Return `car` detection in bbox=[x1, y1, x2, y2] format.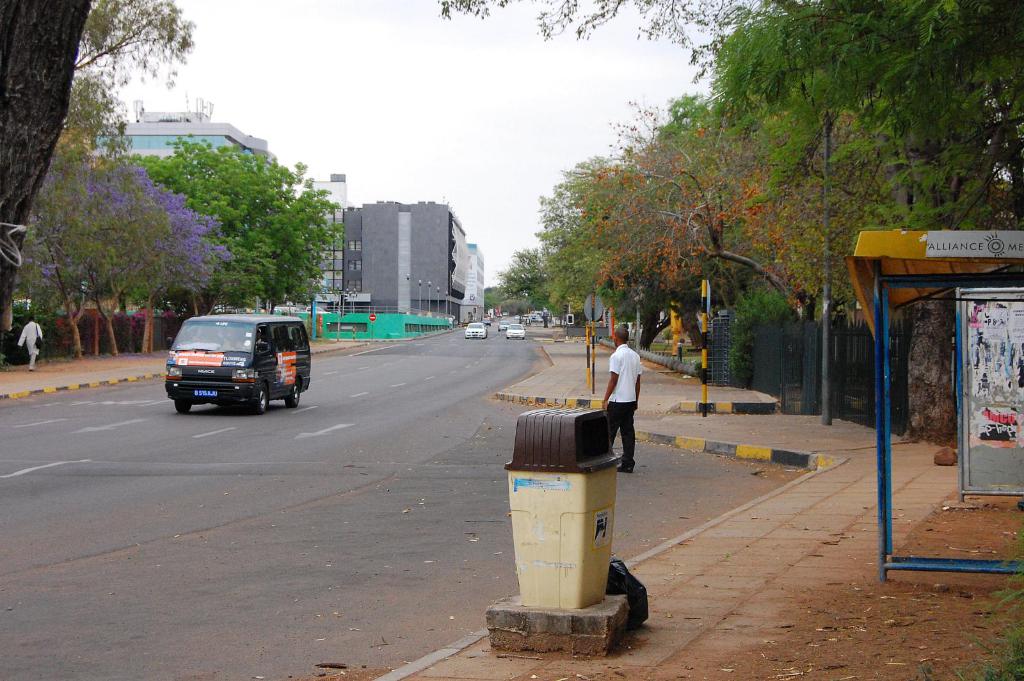
bbox=[506, 323, 525, 340].
